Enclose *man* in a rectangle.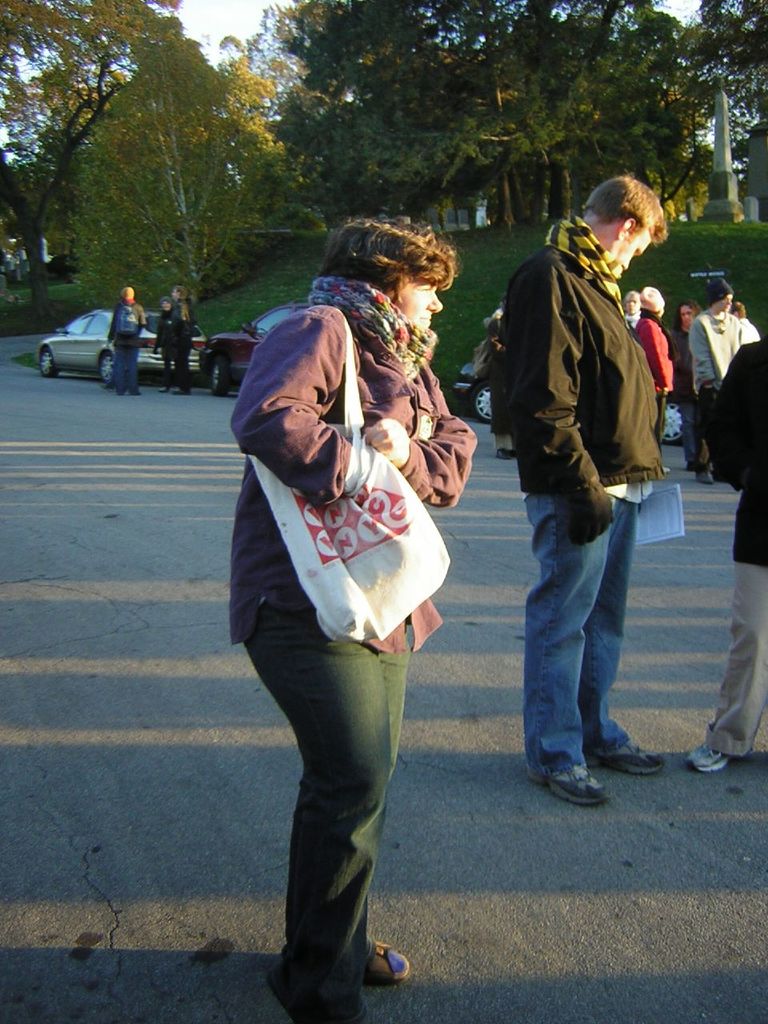
bbox(726, 299, 758, 345).
